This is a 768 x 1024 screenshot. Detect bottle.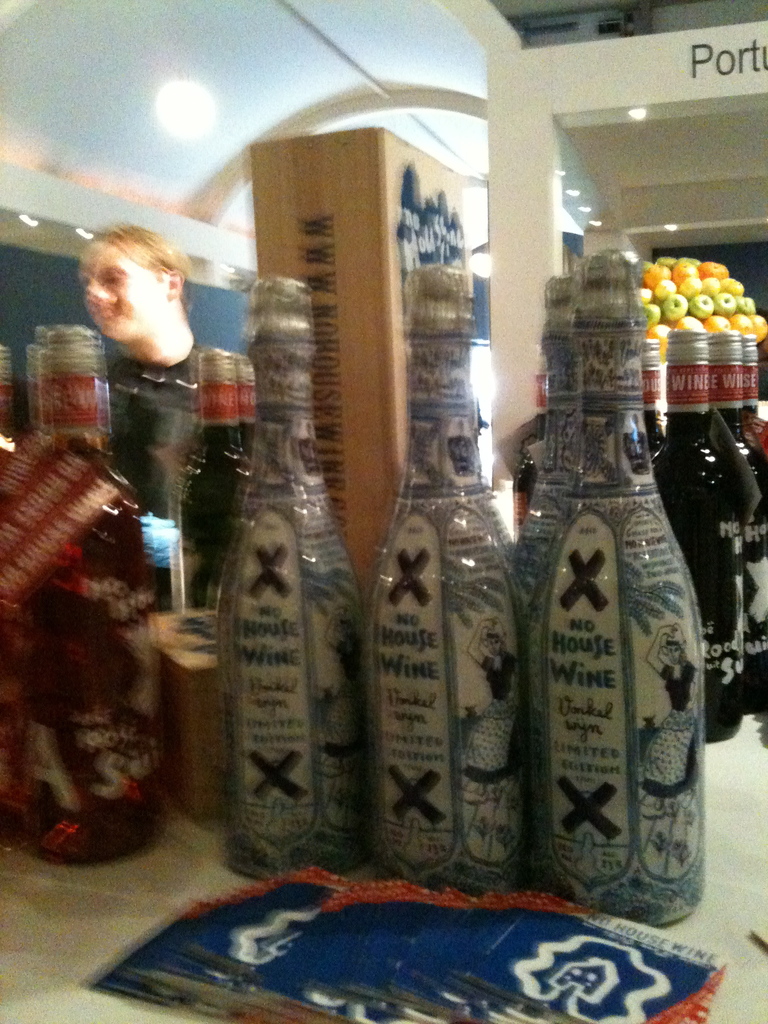
bbox(513, 277, 583, 872).
